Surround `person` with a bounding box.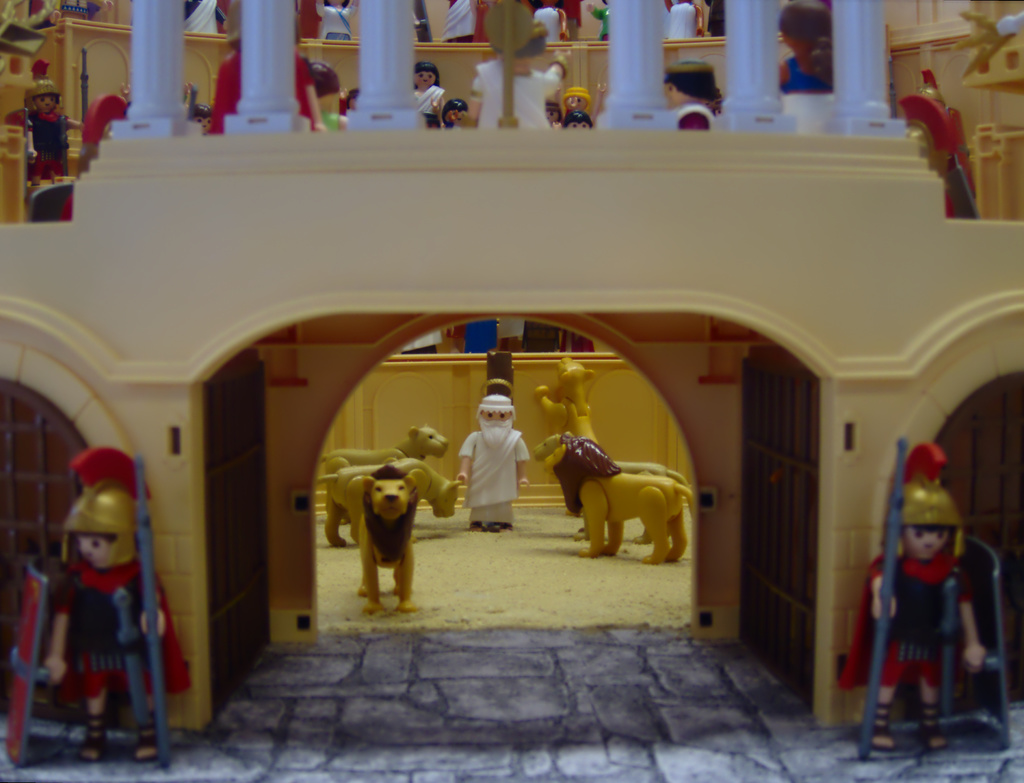
x1=40 y1=443 x2=191 y2=759.
